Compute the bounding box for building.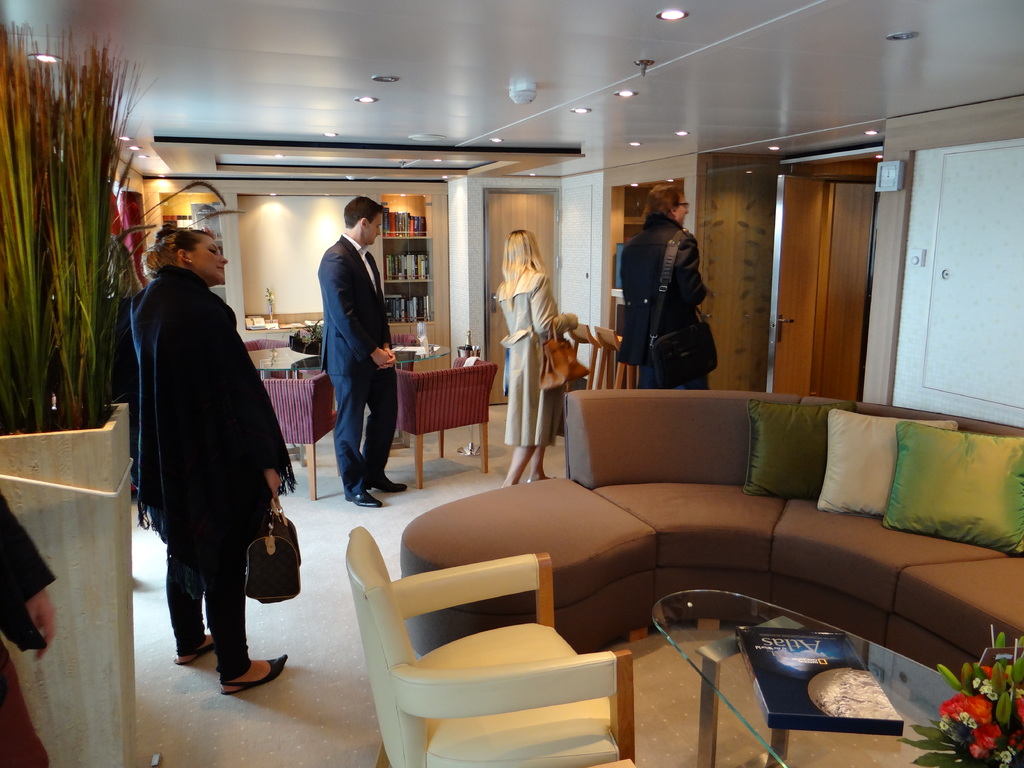
{"left": 1, "top": 0, "right": 1023, "bottom": 767}.
